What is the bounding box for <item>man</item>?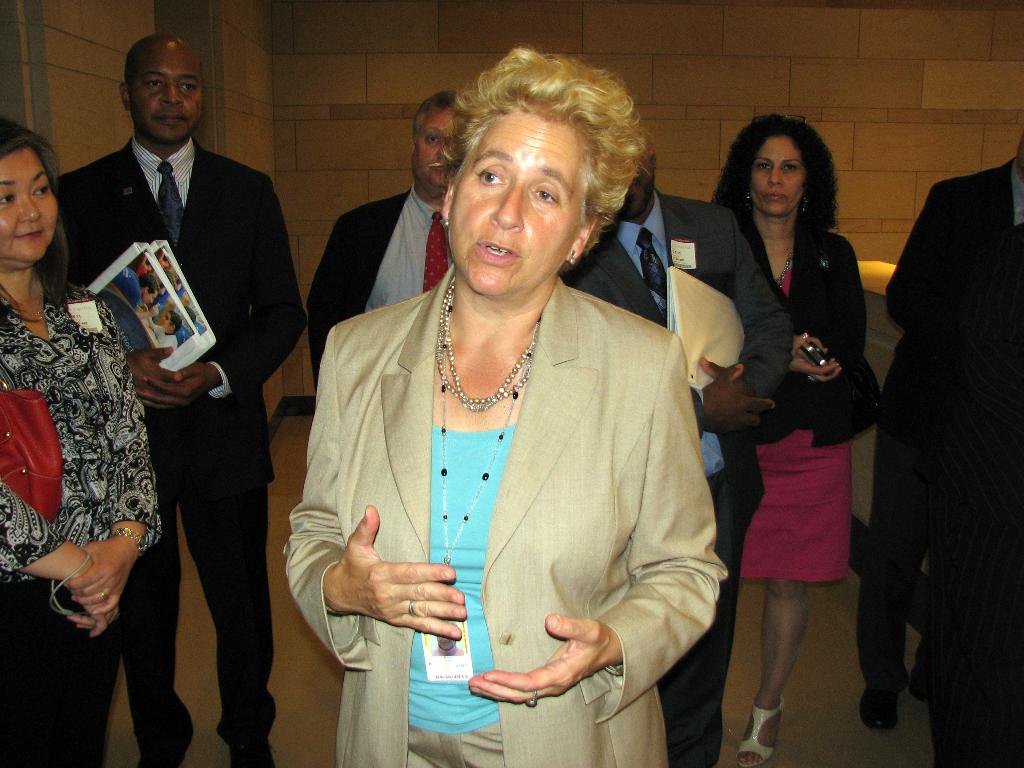
<region>307, 87, 464, 418</region>.
